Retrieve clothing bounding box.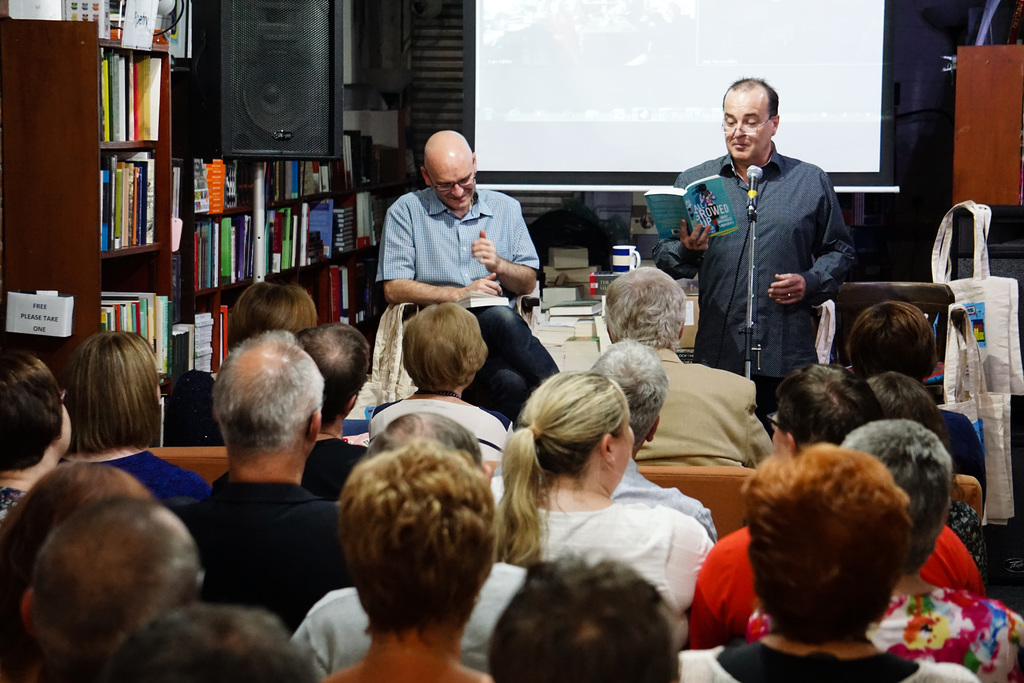
Bounding box: box=[497, 499, 716, 636].
